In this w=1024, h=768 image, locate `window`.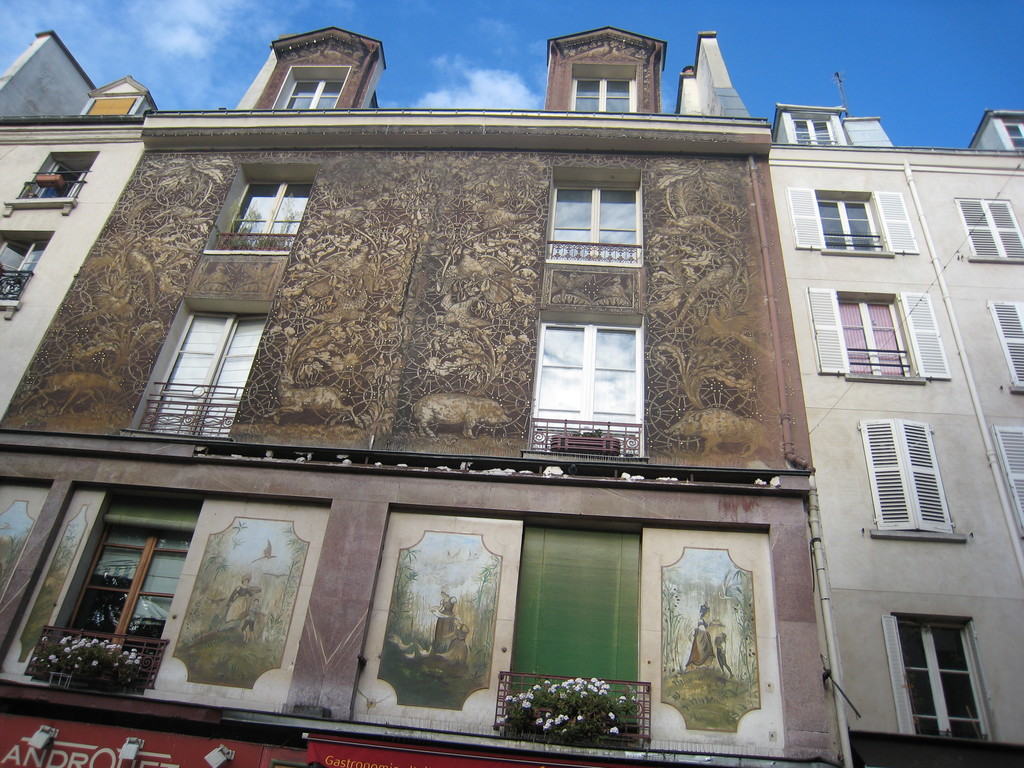
Bounding box: [1000, 111, 1023, 154].
